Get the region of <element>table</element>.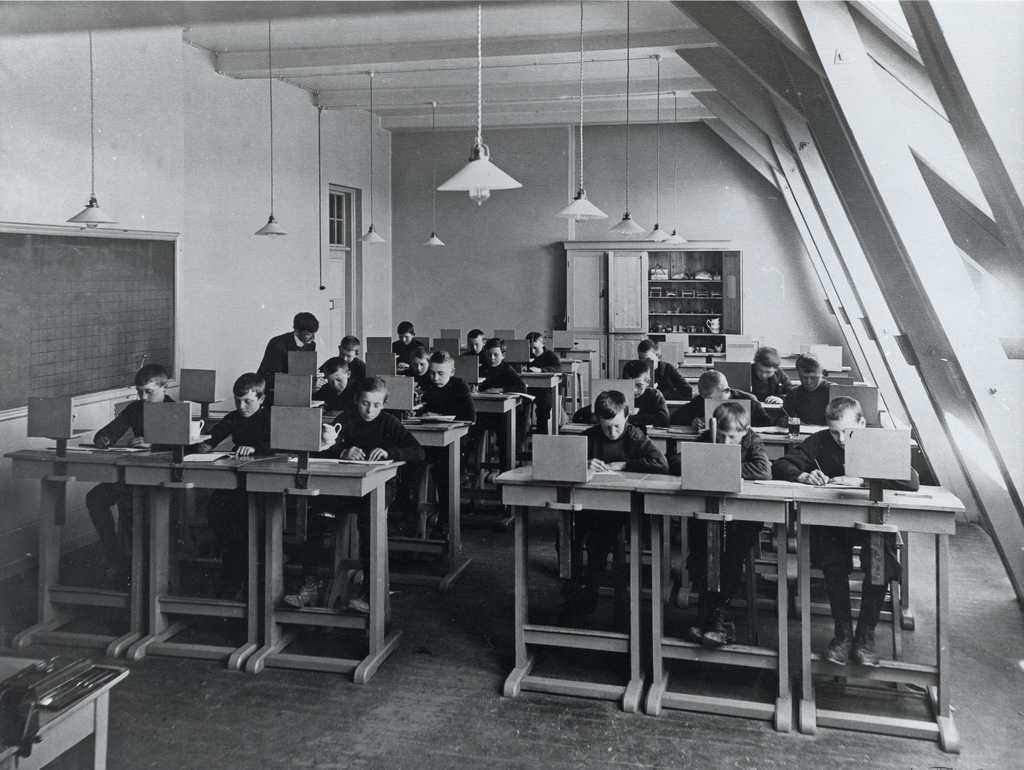
(3, 442, 150, 659).
